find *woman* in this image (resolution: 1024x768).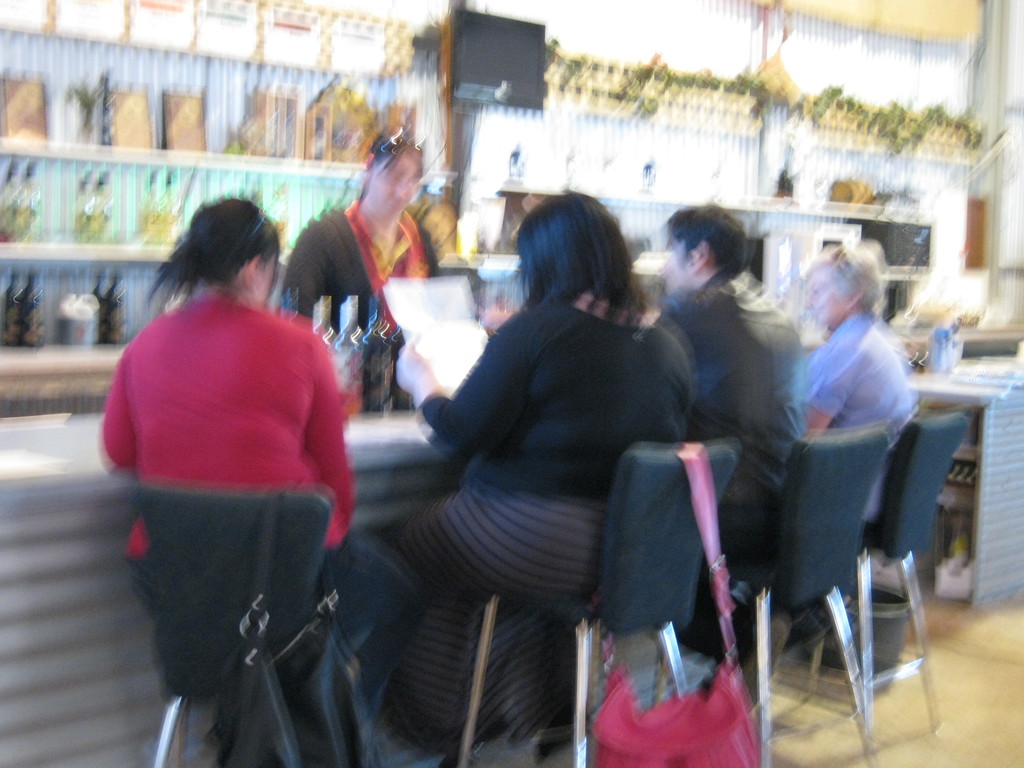
(100,192,412,767).
